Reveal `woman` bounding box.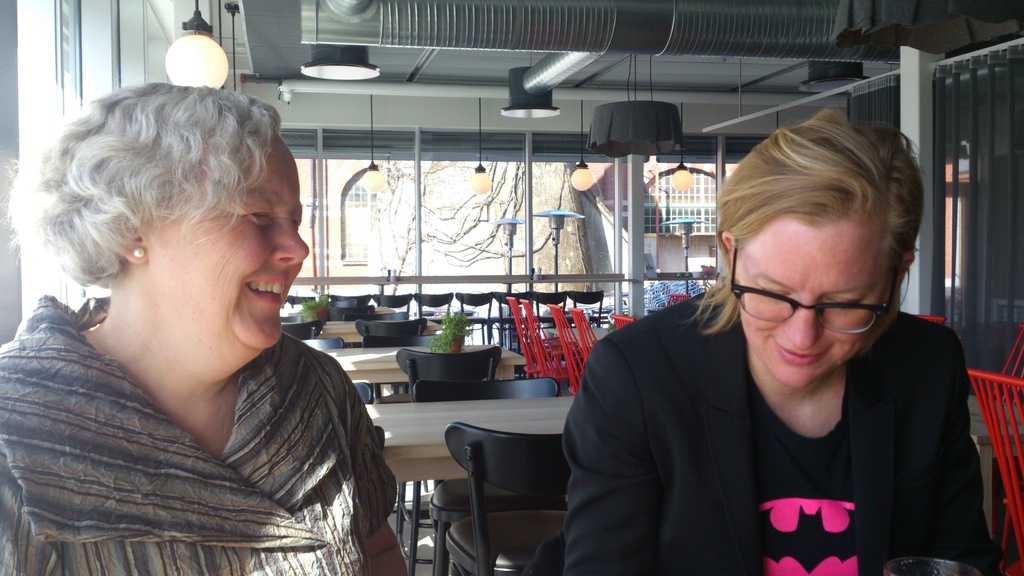
Revealed: left=516, top=105, right=1005, bottom=575.
